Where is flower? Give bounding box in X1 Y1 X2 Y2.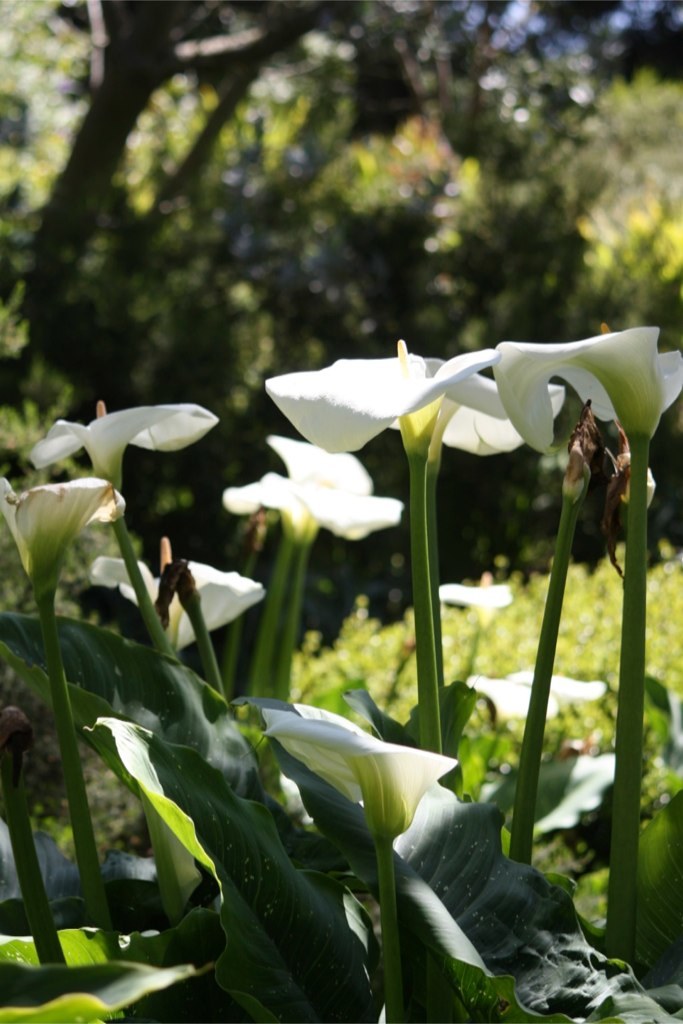
501 317 682 459.
